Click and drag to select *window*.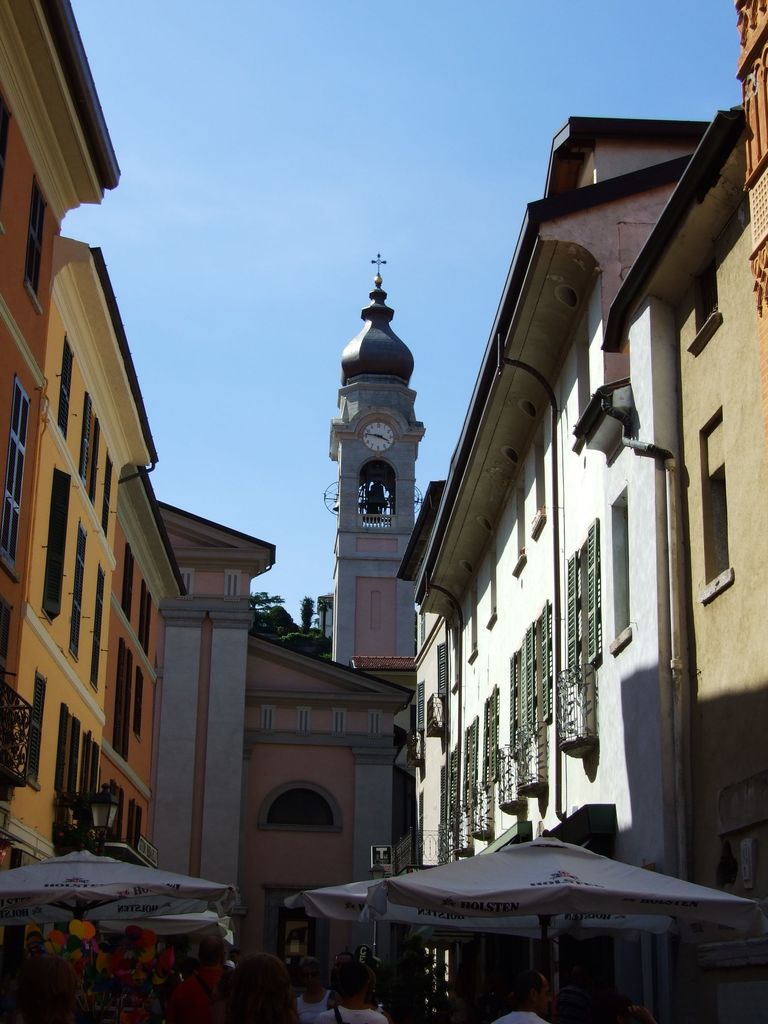
Selection: 413 684 424 728.
